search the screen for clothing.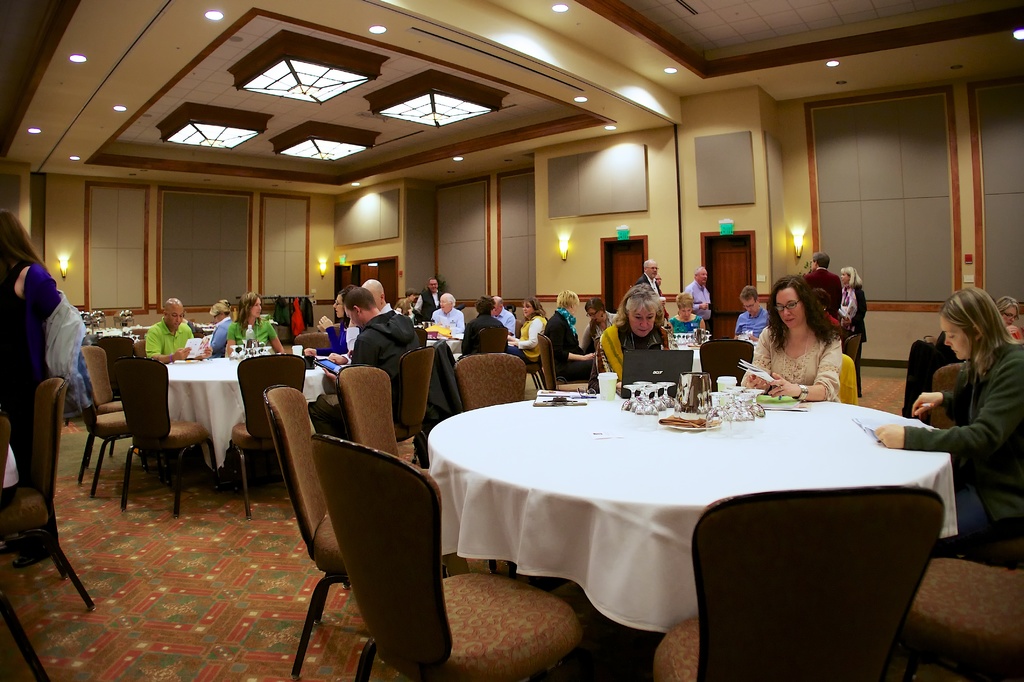
Found at box(495, 304, 524, 338).
